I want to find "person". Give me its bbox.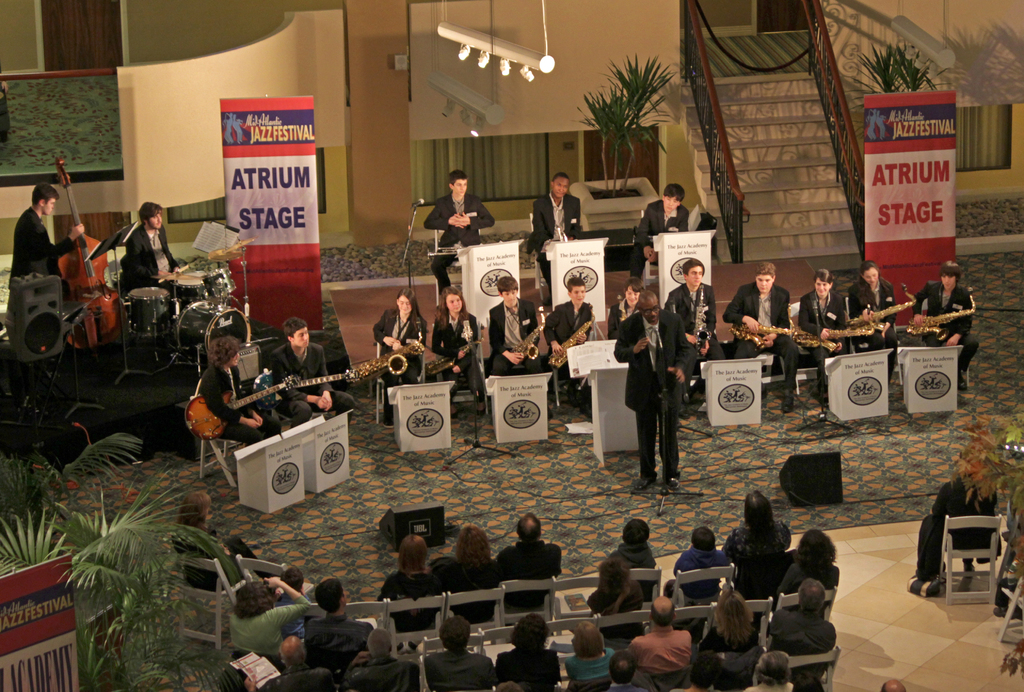
locate(744, 648, 798, 691).
